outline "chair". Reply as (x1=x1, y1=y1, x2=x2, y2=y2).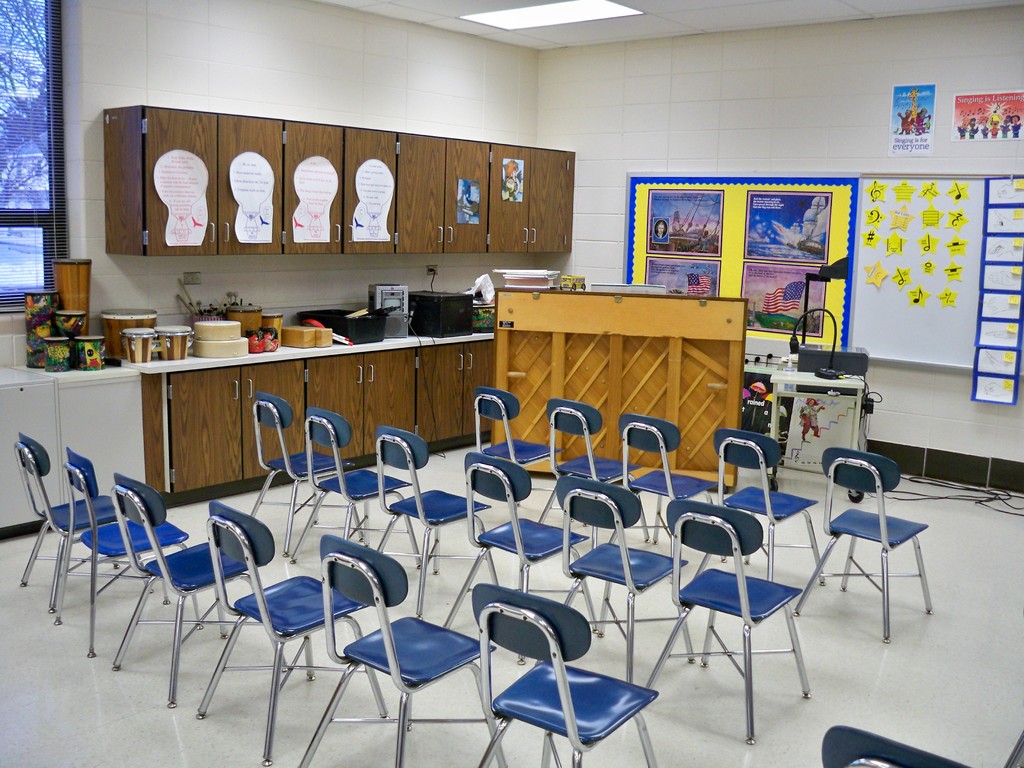
(x1=111, y1=474, x2=290, y2=709).
